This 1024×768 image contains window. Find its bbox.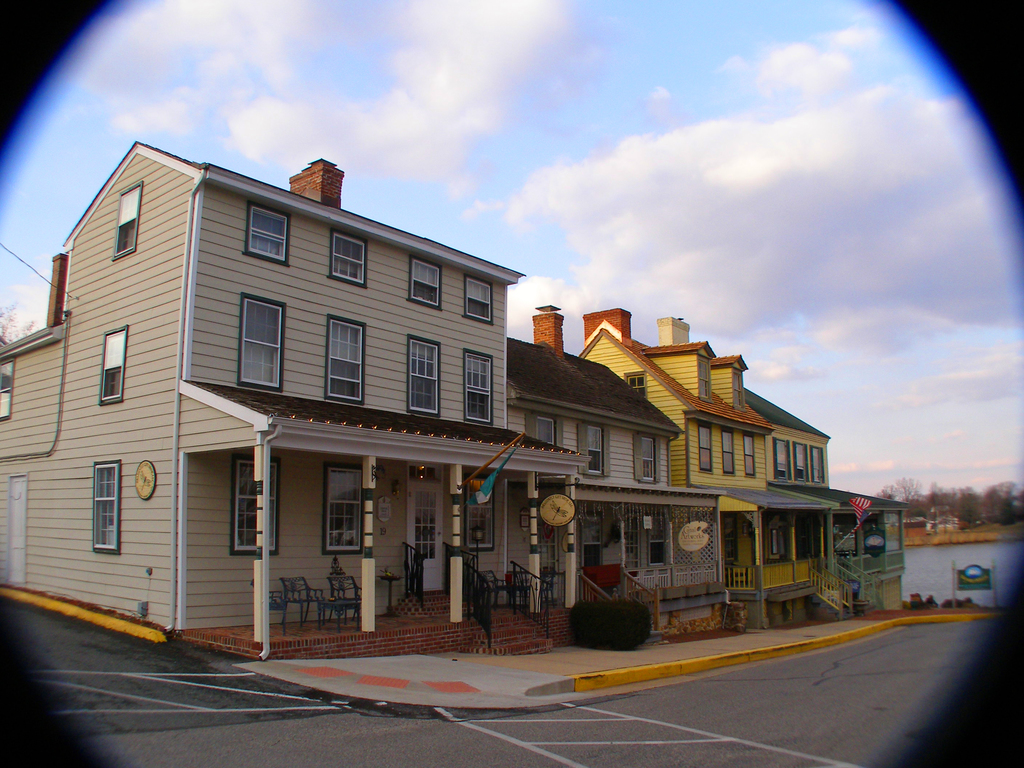
<bbox>463, 352, 493, 426</bbox>.
